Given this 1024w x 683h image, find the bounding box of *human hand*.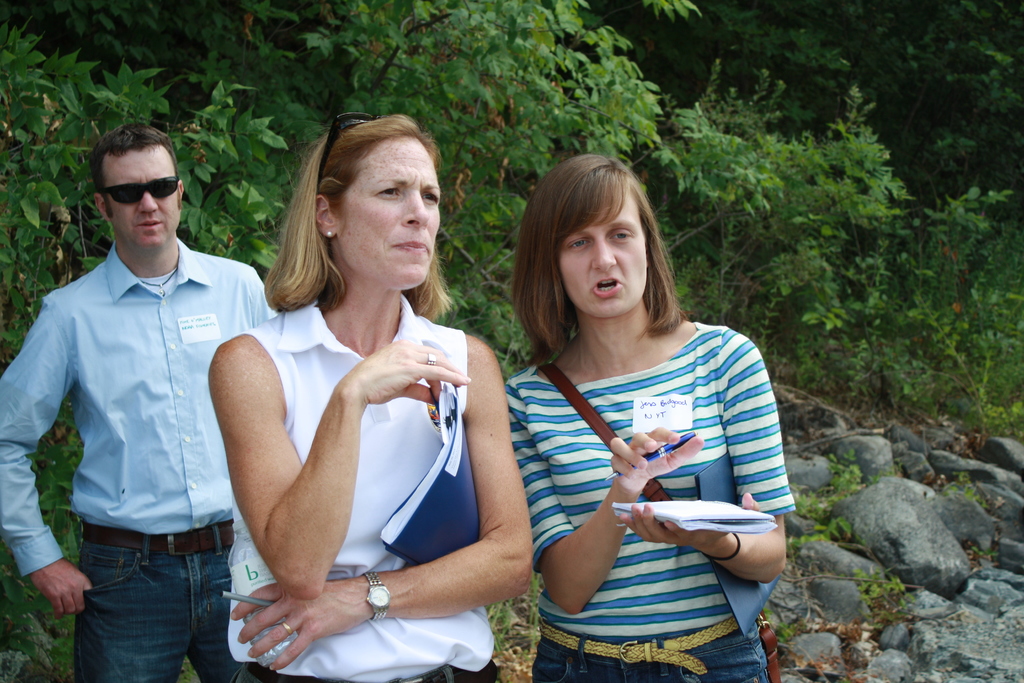
locate(617, 493, 762, 550).
